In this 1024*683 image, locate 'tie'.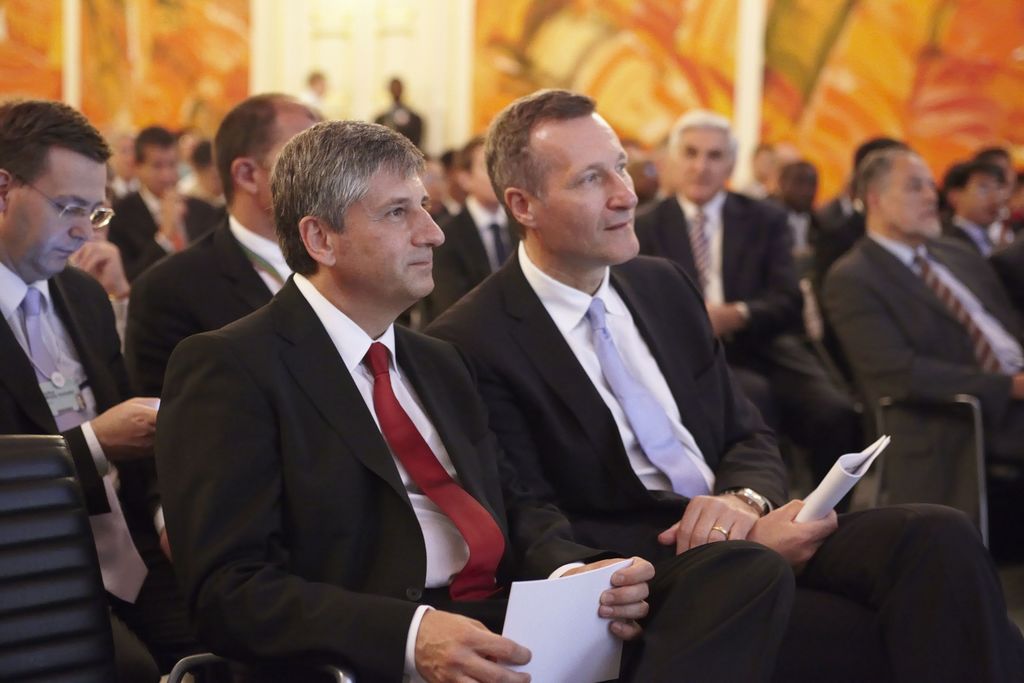
Bounding box: bbox(17, 281, 151, 609).
